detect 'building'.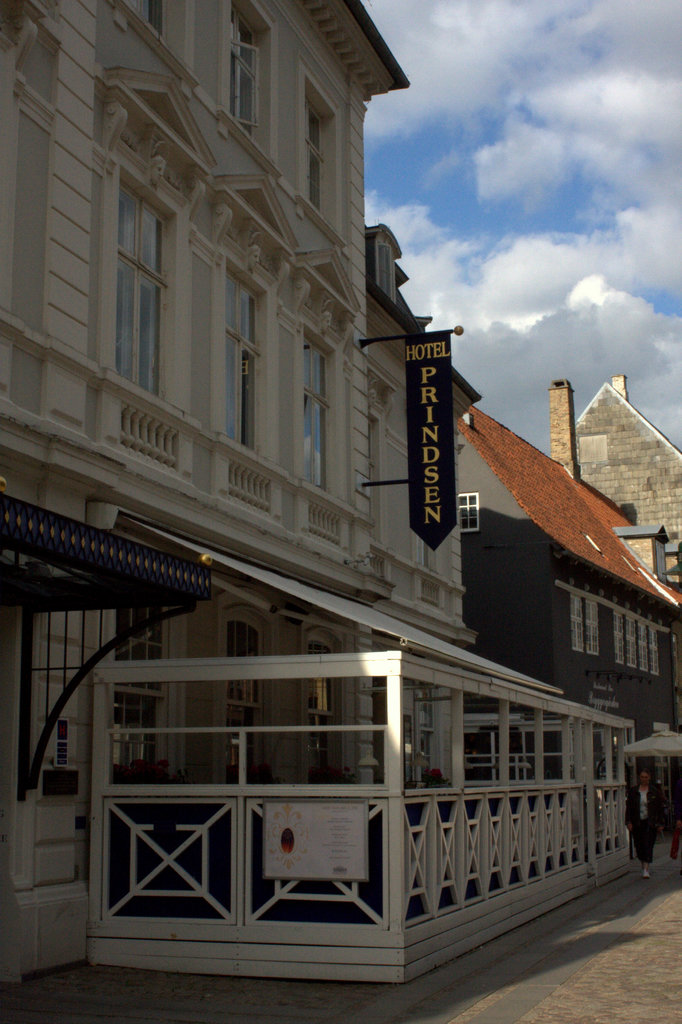
Detected at box(0, 0, 633, 984).
